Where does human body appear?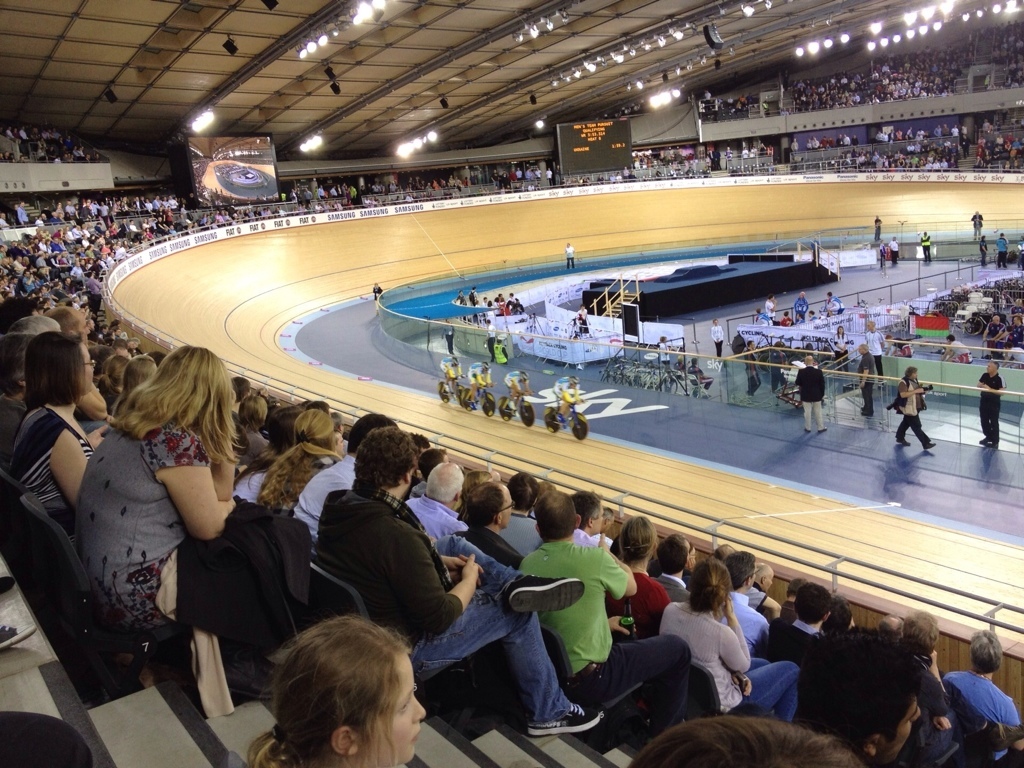
Appears at l=660, t=343, r=674, b=366.
